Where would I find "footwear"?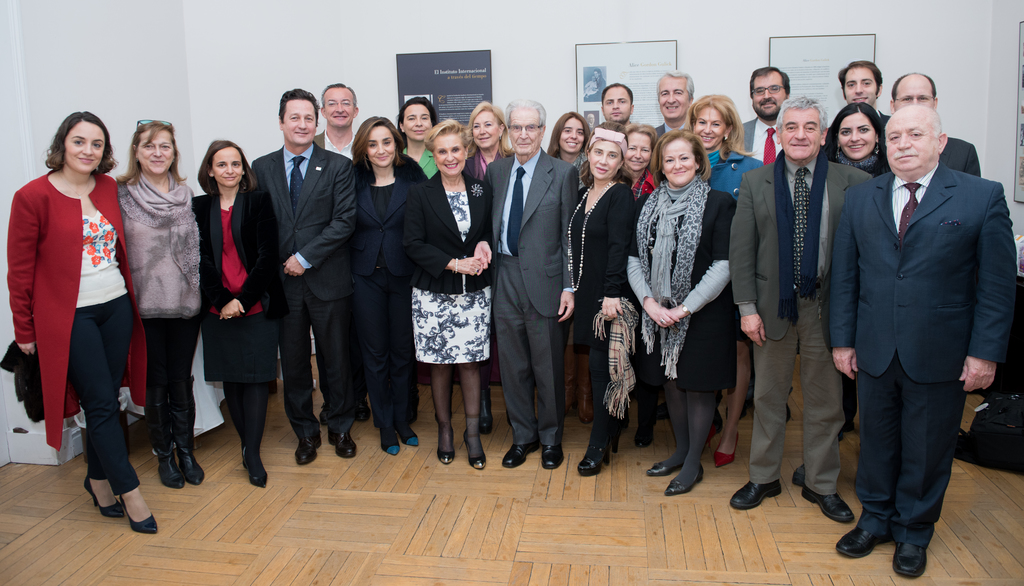
At region(81, 472, 126, 519).
